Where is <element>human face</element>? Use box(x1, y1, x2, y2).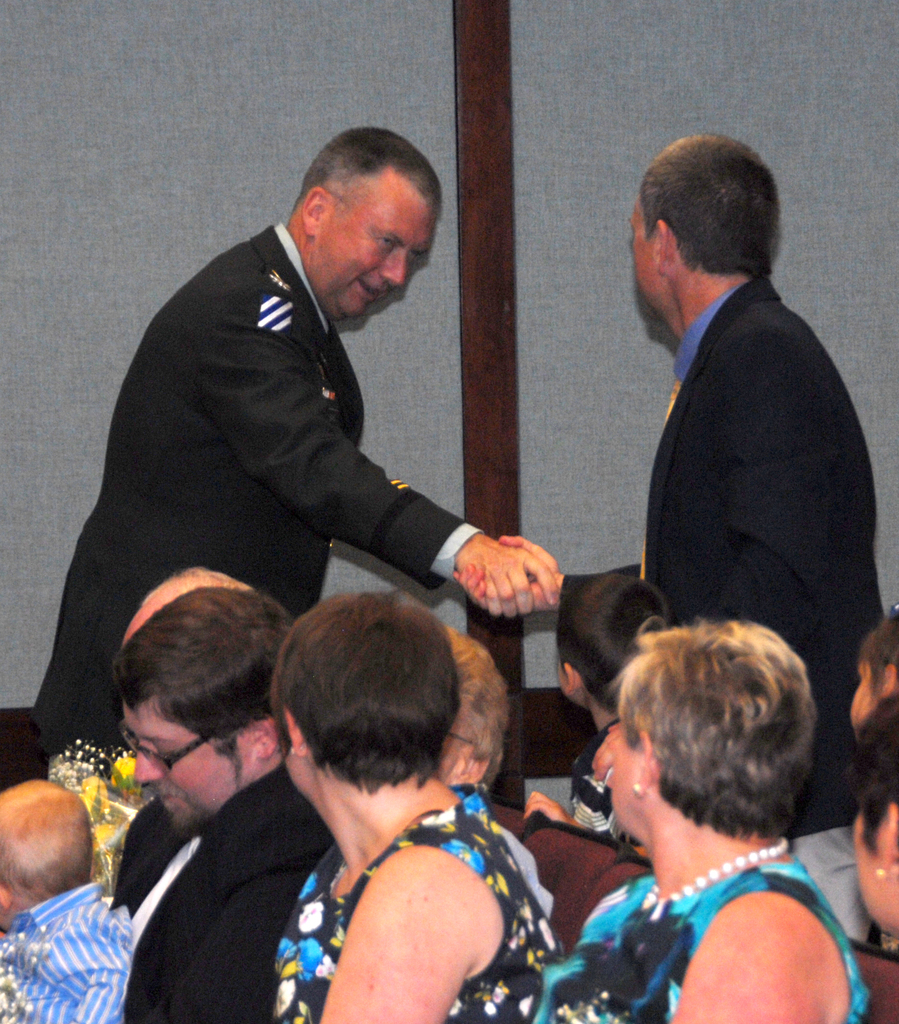
box(853, 807, 888, 924).
